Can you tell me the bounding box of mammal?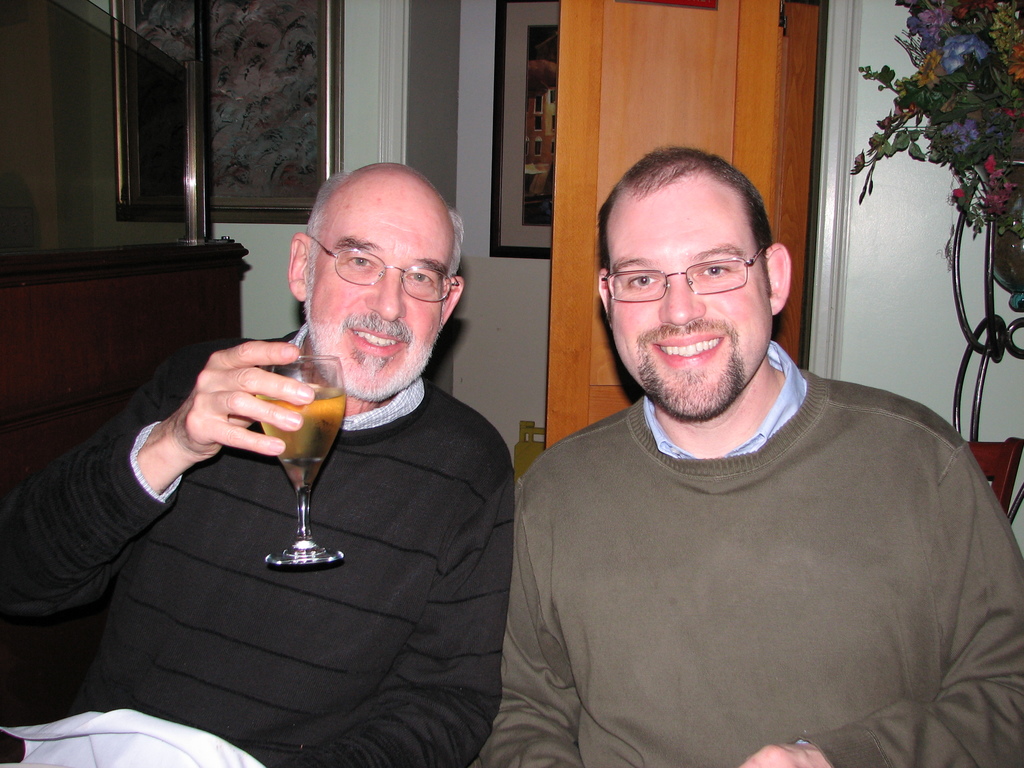
locate(0, 156, 522, 767).
